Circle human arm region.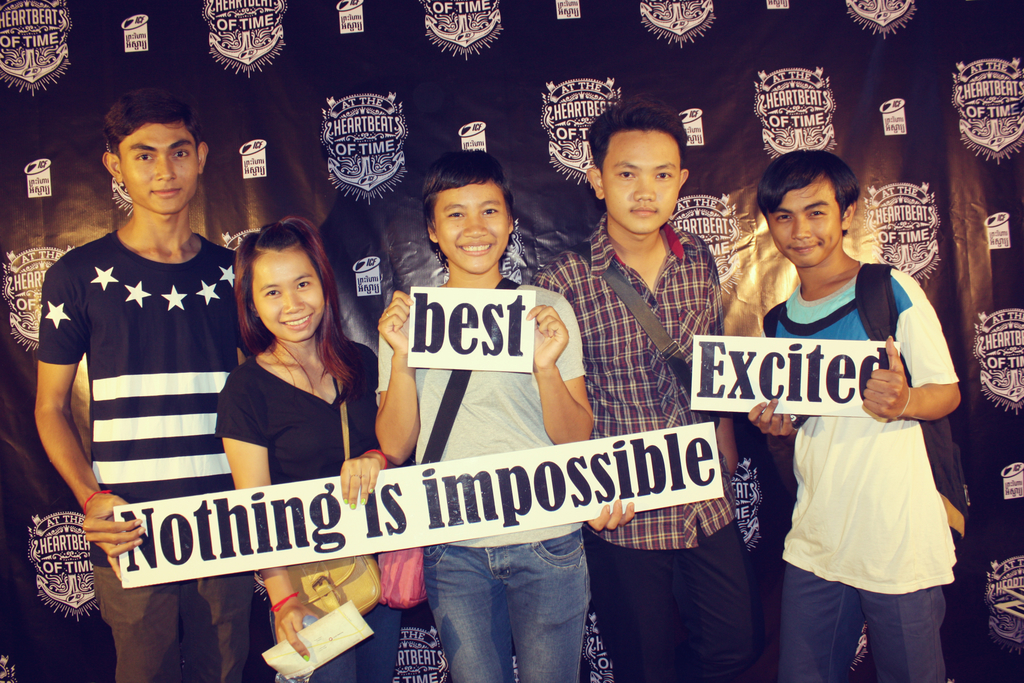
Region: detection(859, 284, 963, 420).
